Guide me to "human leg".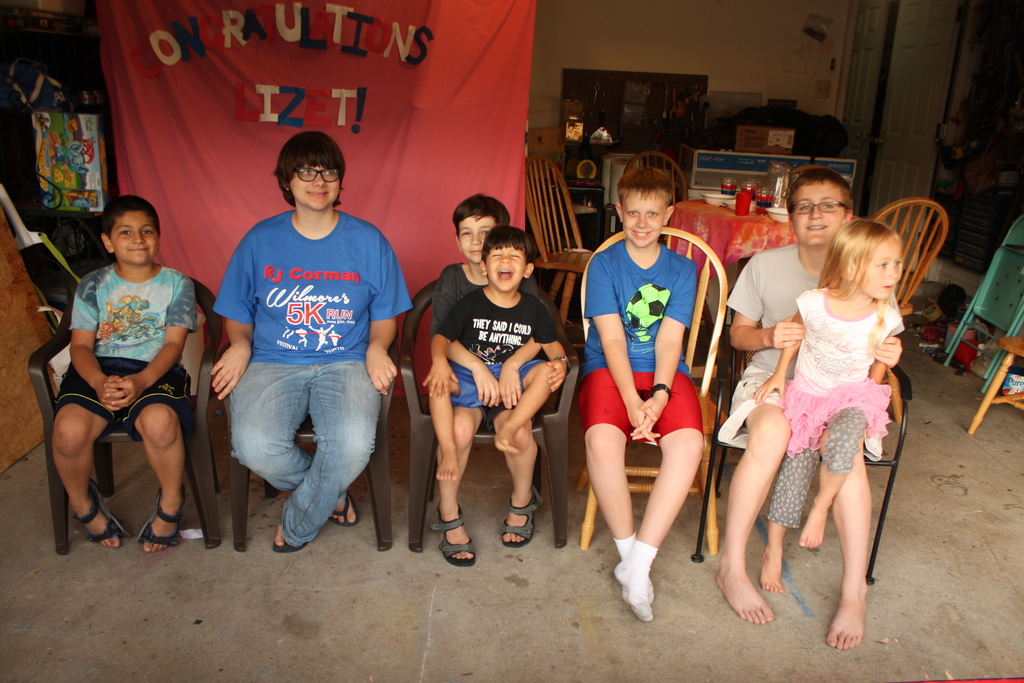
Guidance: bbox=[486, 397, 540, 547].
